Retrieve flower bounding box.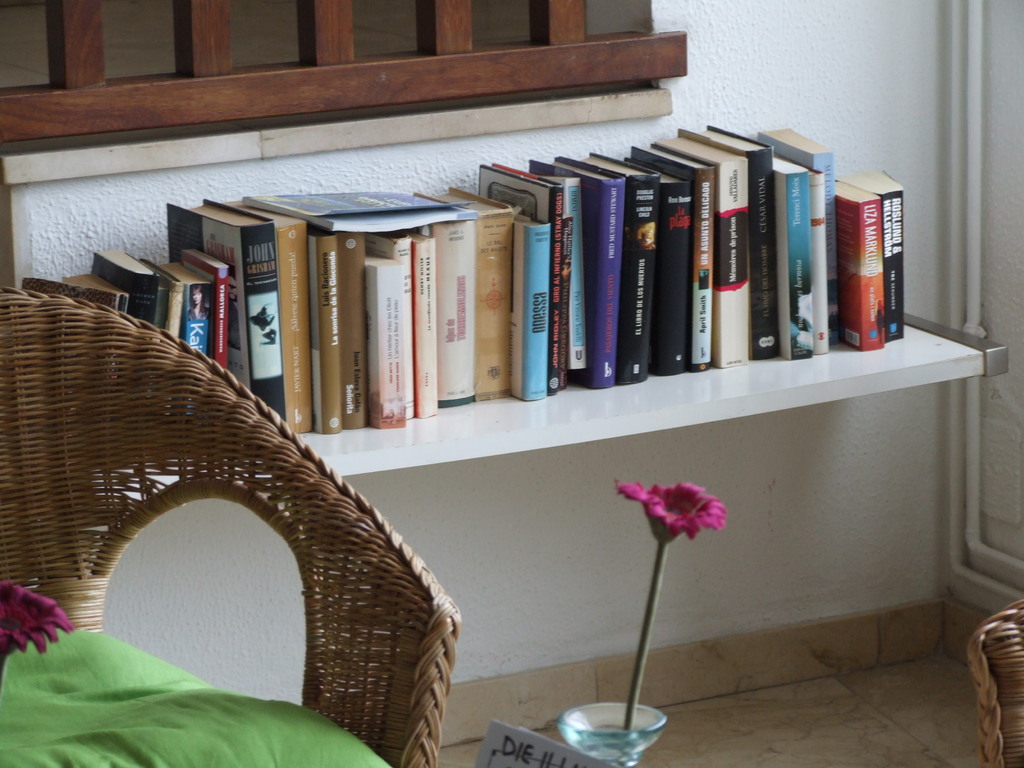
Bounding box: Rect(0, 573, 80, 680).
